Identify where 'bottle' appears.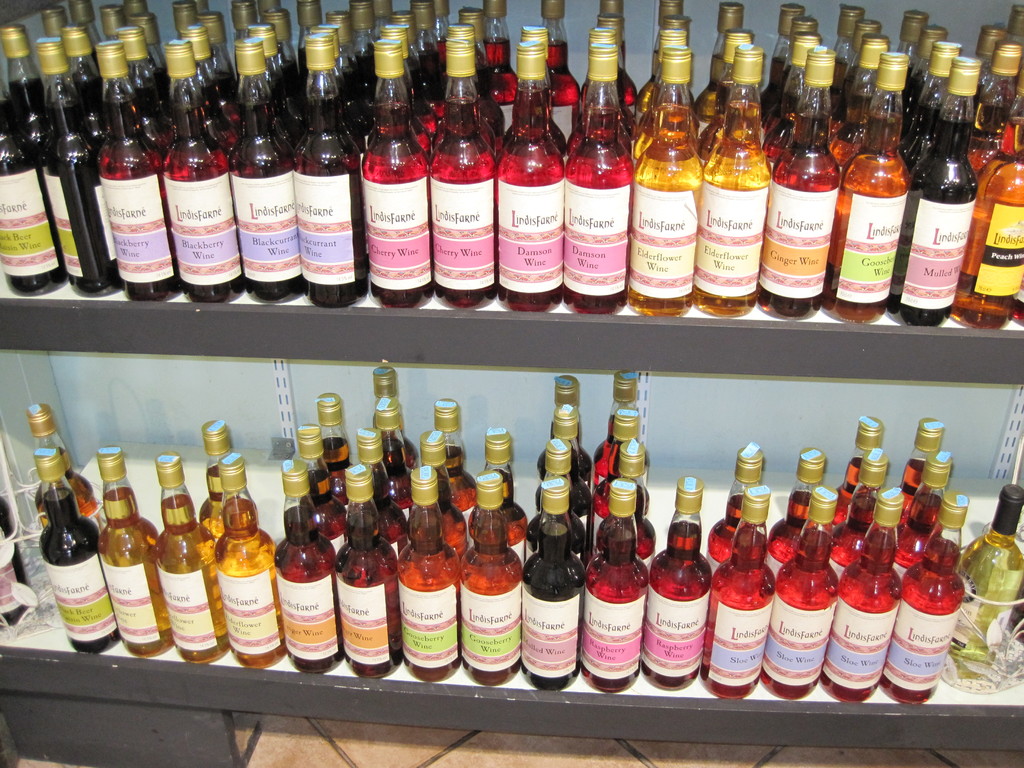
Appears at (x1=24, y1=403, x2=100, y2=529).
